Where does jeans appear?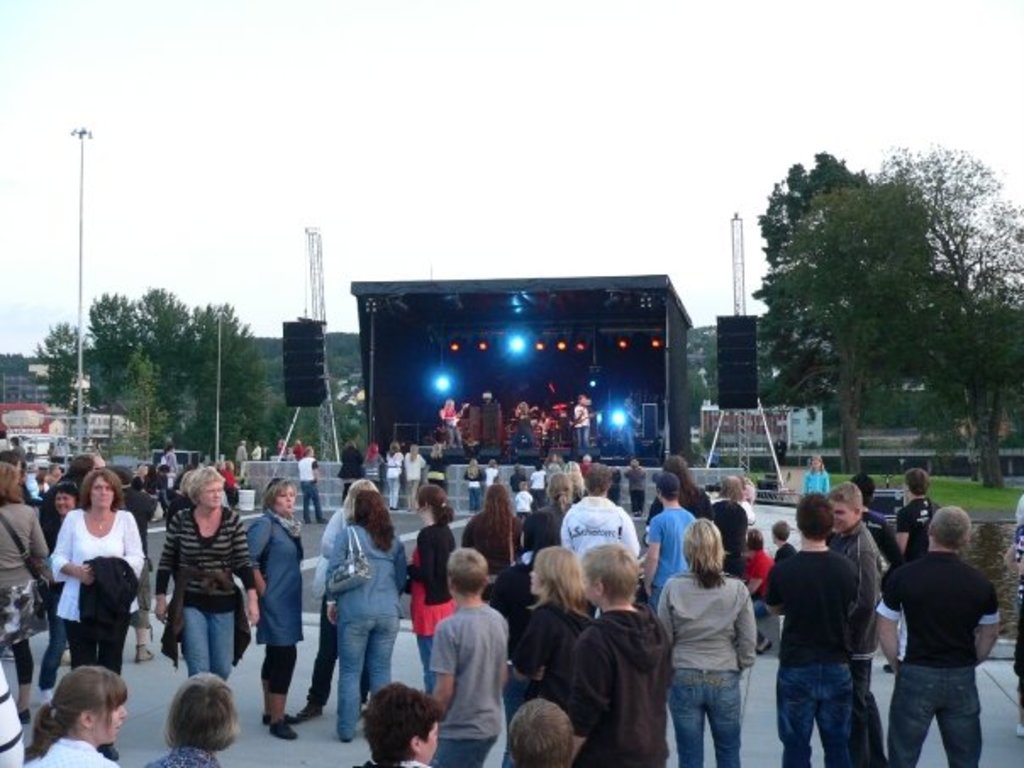
Appears at <bbox>336, 615, 400, 736</bbox>.
